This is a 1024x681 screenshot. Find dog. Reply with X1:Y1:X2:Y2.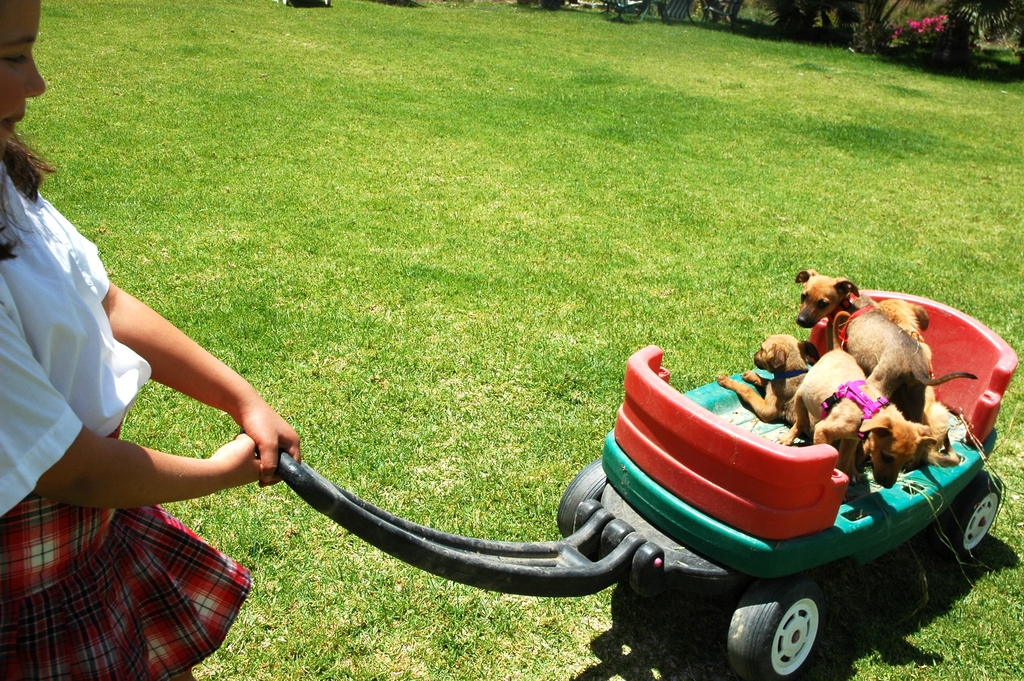
719:335:819:439.
